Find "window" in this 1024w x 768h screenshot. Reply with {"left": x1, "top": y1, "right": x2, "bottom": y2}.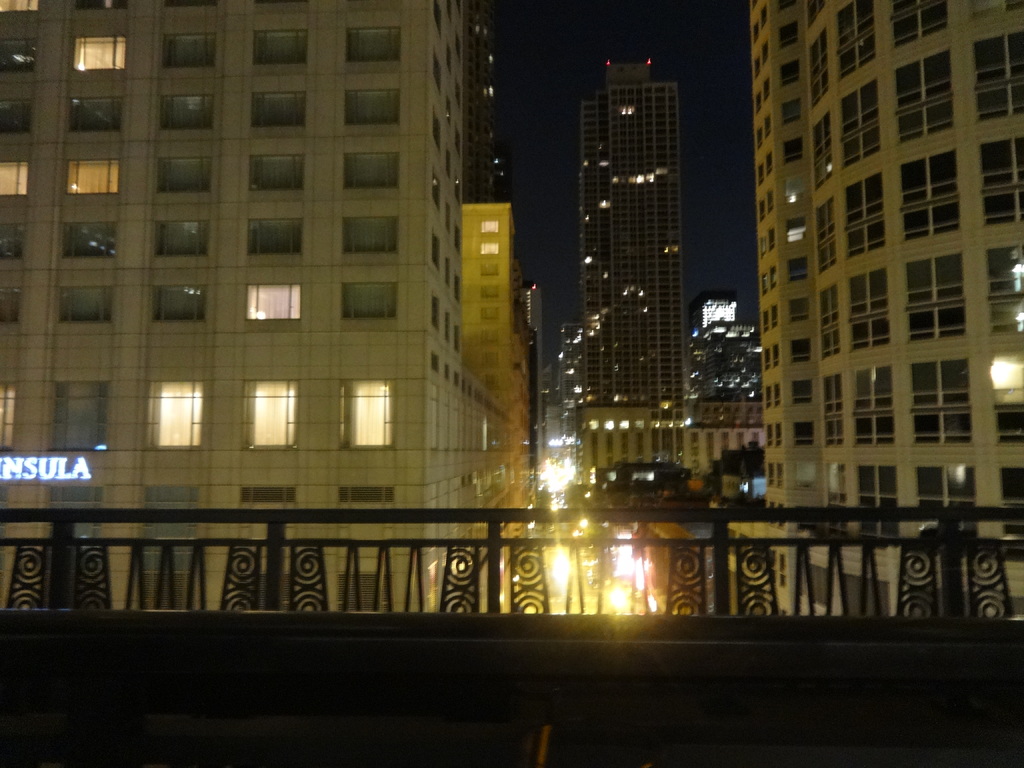
{"left": 445, "top": 311, "right": 451, "bottom": 335}.
